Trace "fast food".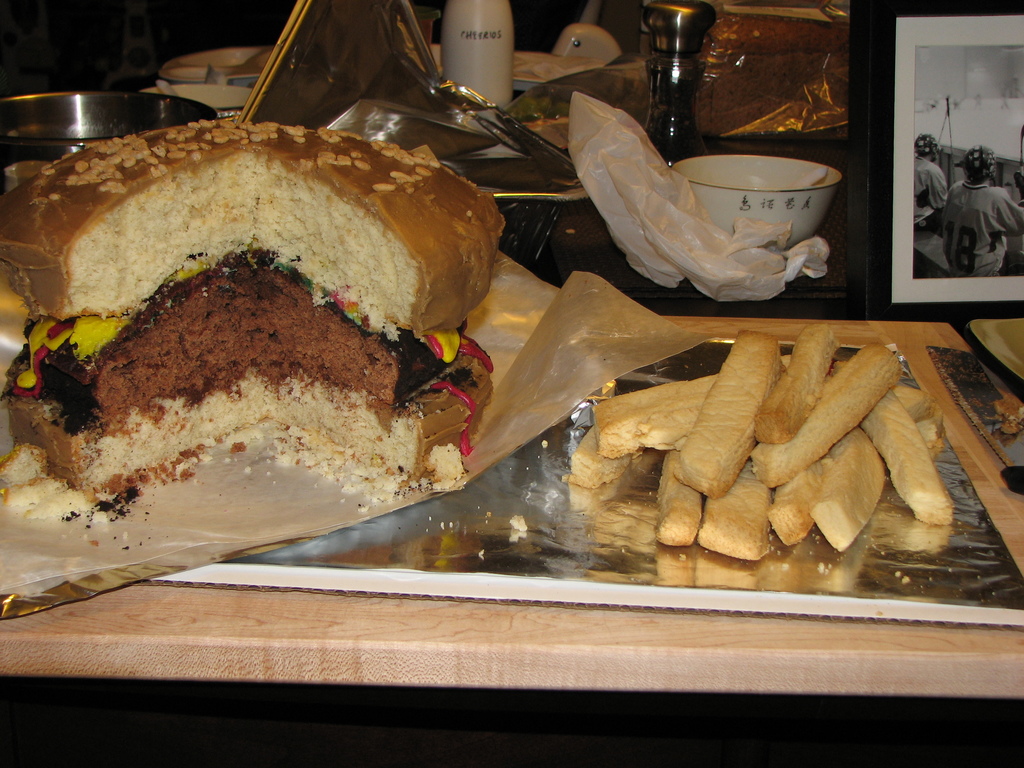
Traced to bbox=(0, 117, 522, 510).
